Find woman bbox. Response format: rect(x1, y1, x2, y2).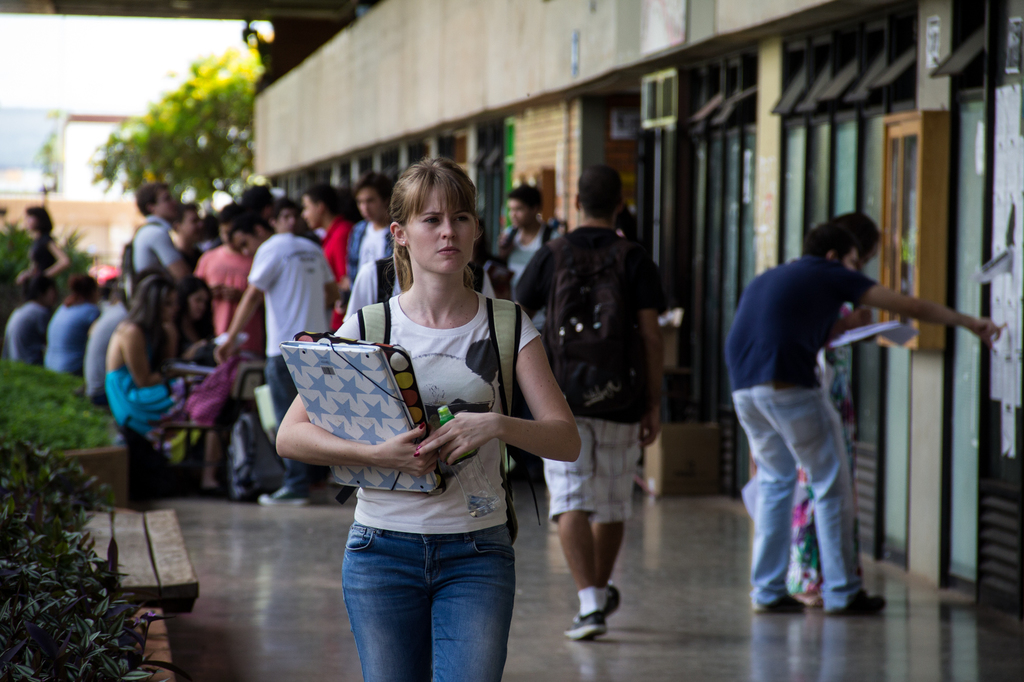
rect(105, 274, 225, 500).
